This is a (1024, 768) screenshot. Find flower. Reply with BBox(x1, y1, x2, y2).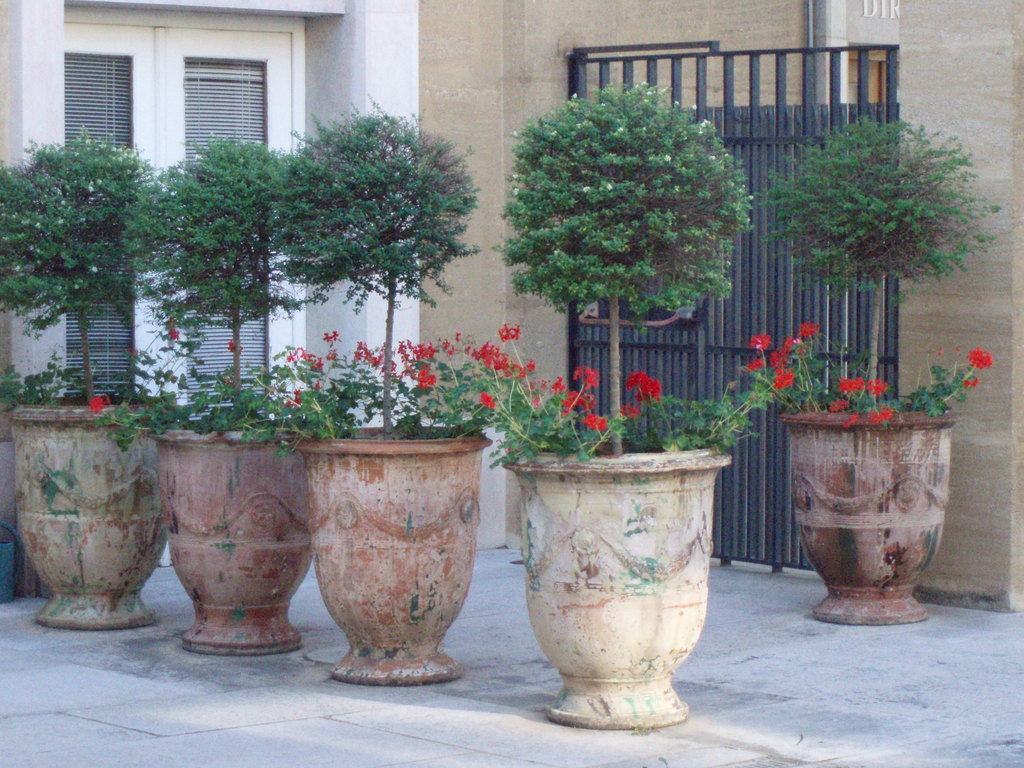
BBox(959, 375, 983, 390).
